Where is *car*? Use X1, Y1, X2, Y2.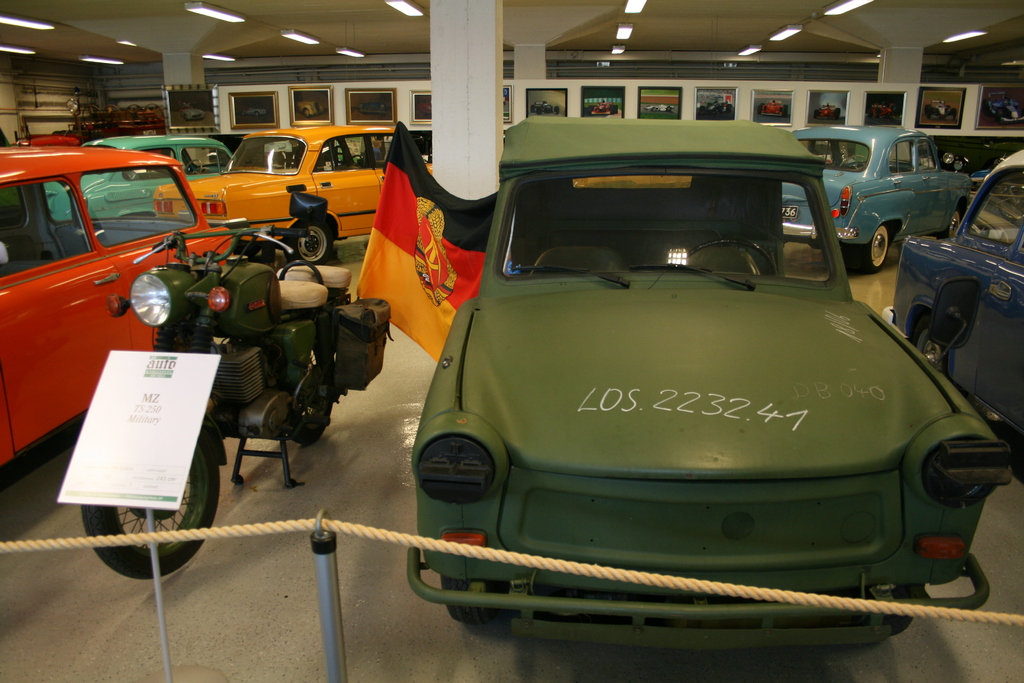
145, 126, 395, 264.
